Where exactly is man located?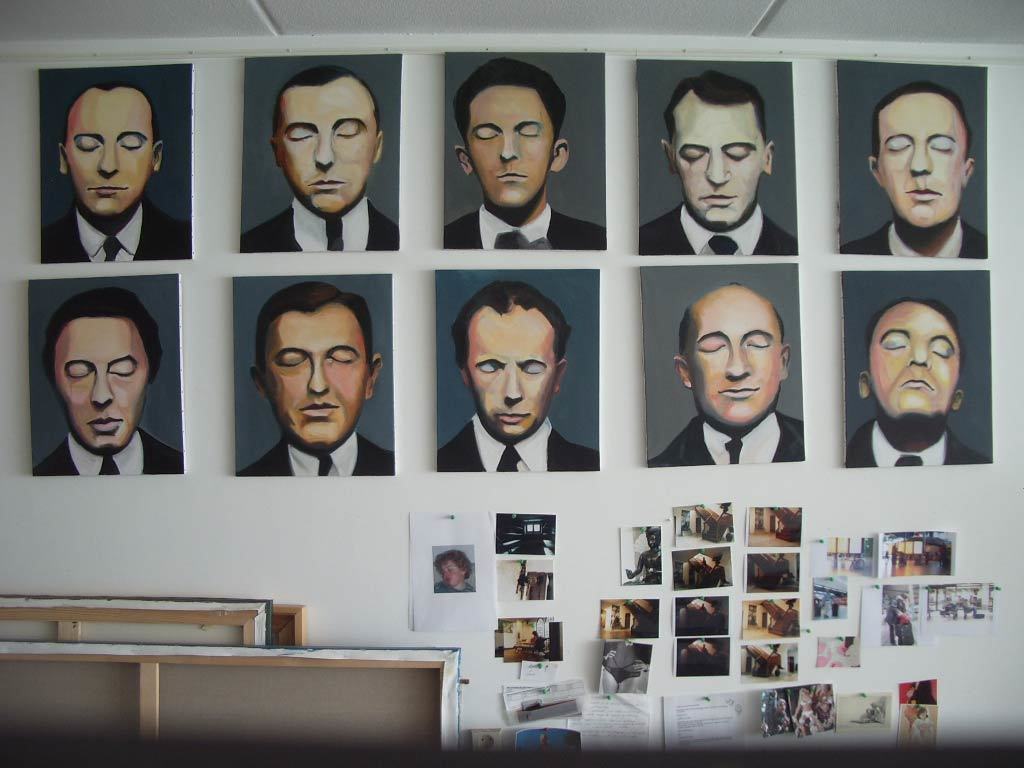
Its bounding box is pyautogui.locateOnScreen(431, 276, 603, 473).
